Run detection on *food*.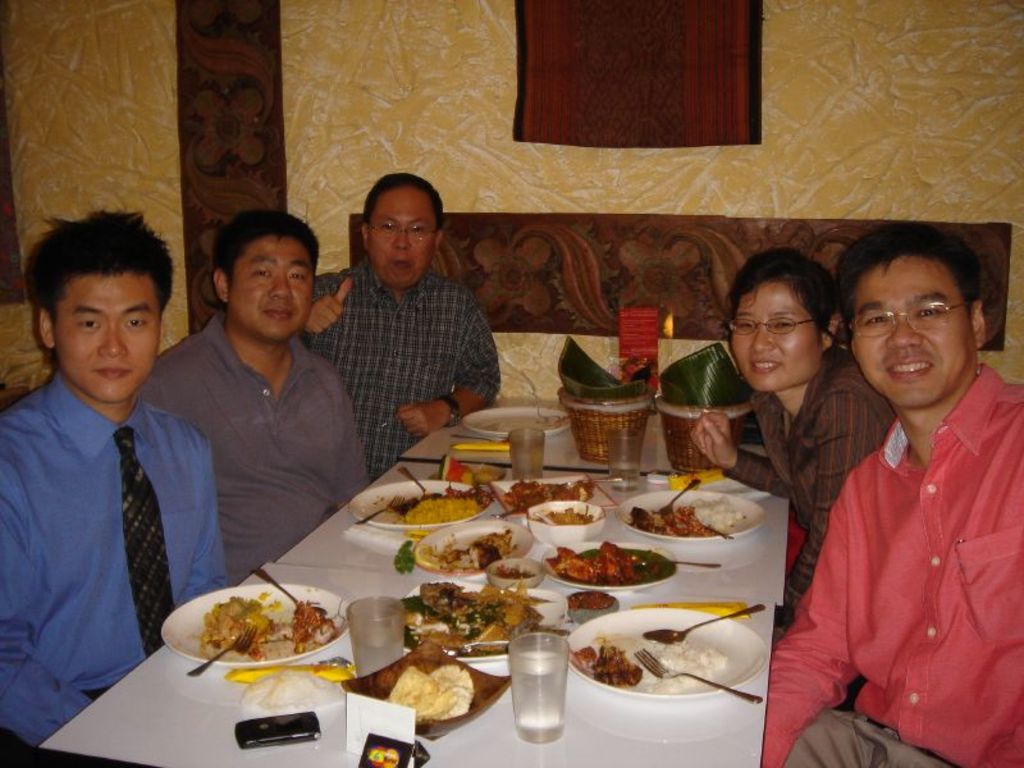
Result: crop(548, 541, 640, 585).
